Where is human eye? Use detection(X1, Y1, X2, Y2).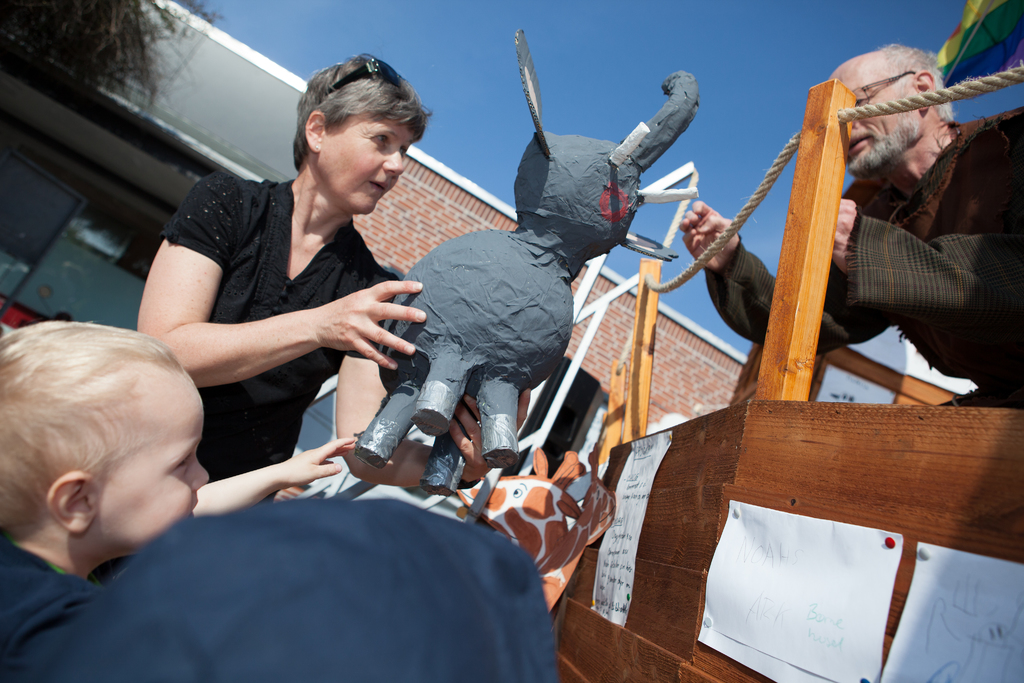
detection(164, 458, 193, 478).
